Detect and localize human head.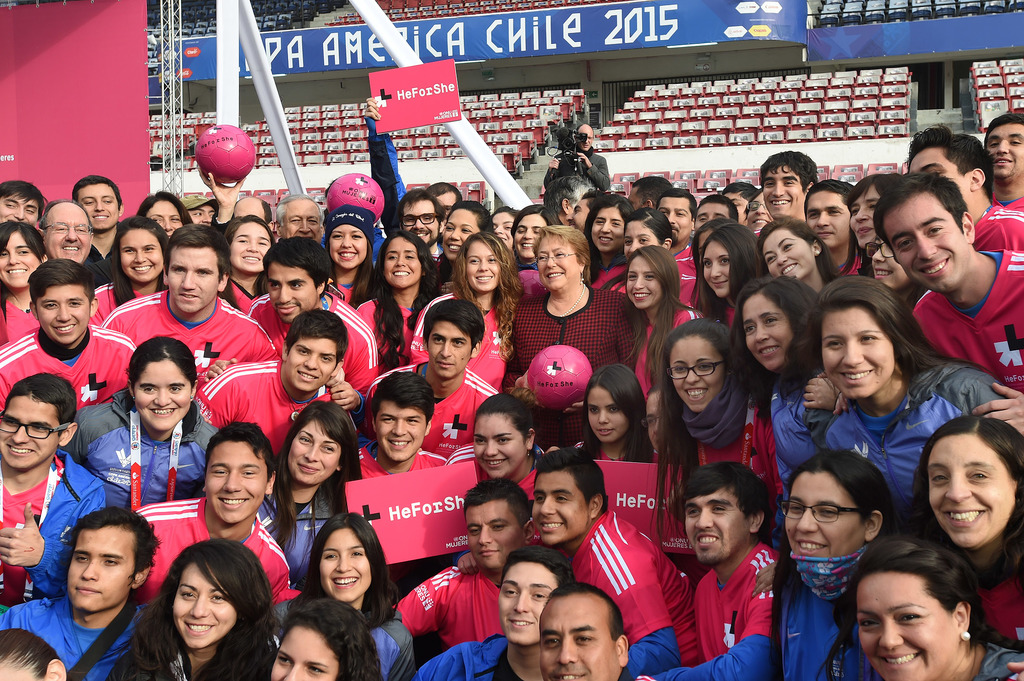
Localized at [779,450,892,571].
